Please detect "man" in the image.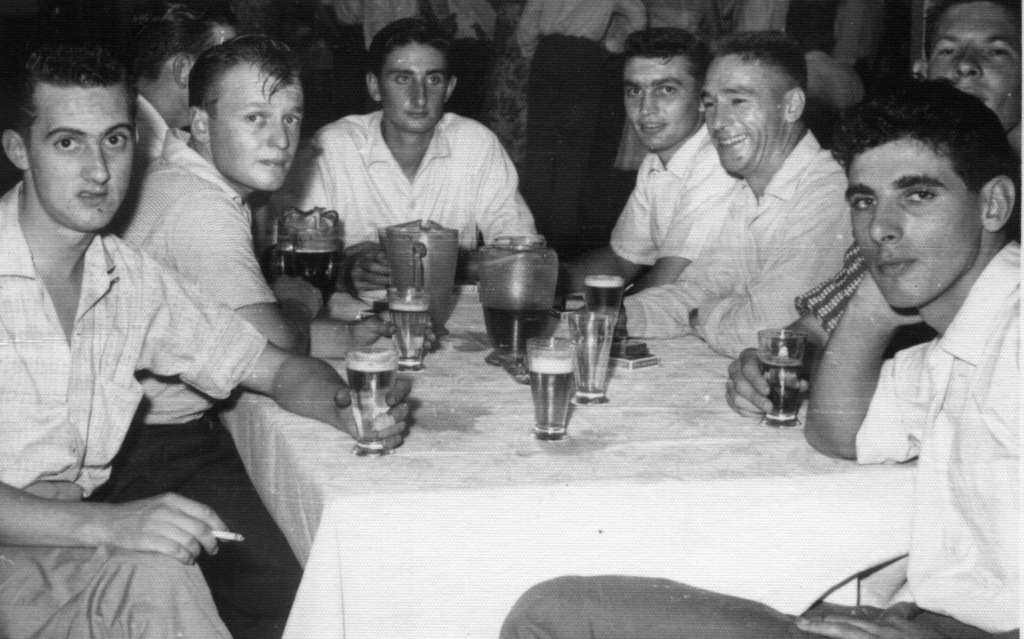
(x1=0, y1=21, x2=429, y2=638).
